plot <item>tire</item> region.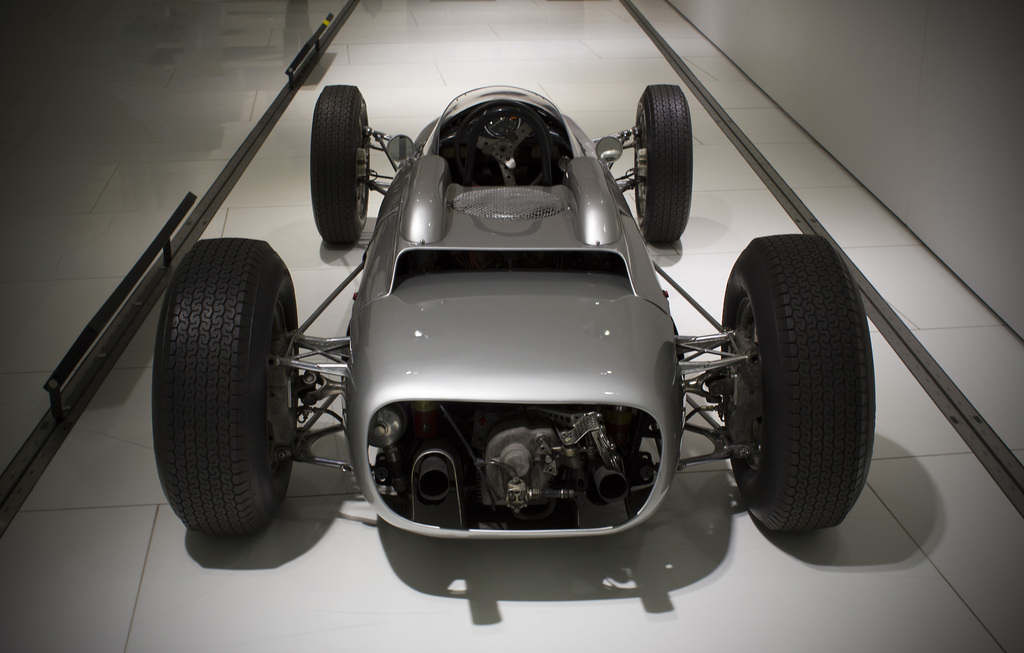
Plotted at region(627, 83, 694, 248).
